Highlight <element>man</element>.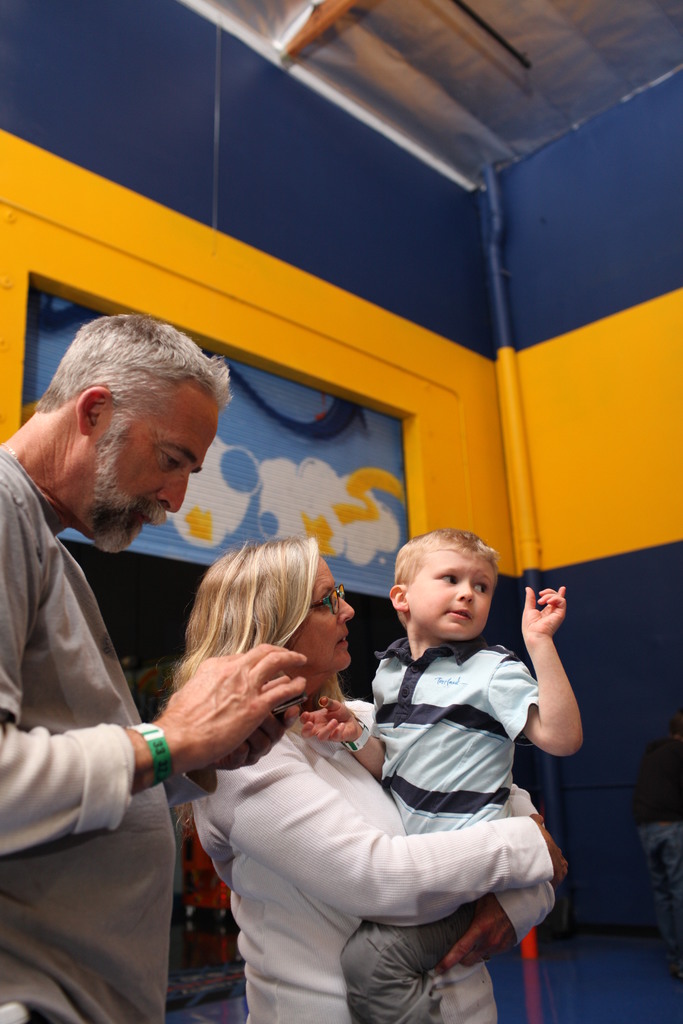
Highlighted region: x1=0, y1=310, x2=309, y2=1023.
